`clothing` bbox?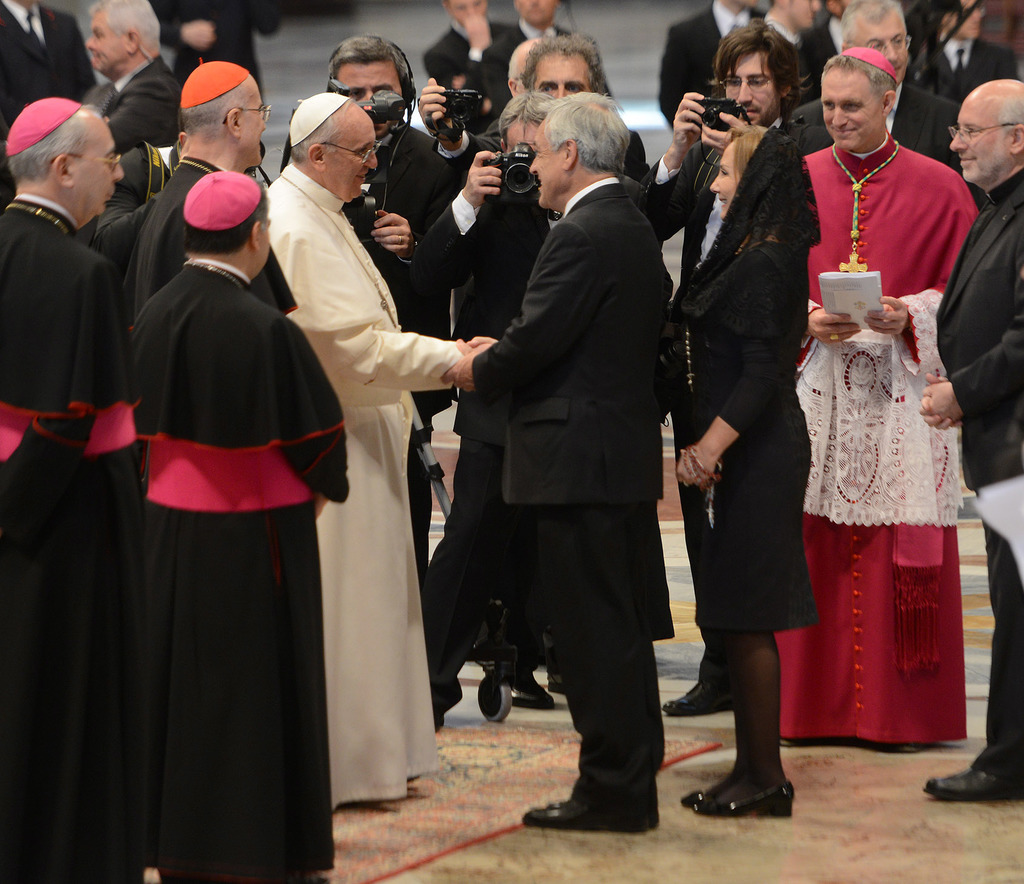
x1=87 y1=51 x2=184 y2=156
